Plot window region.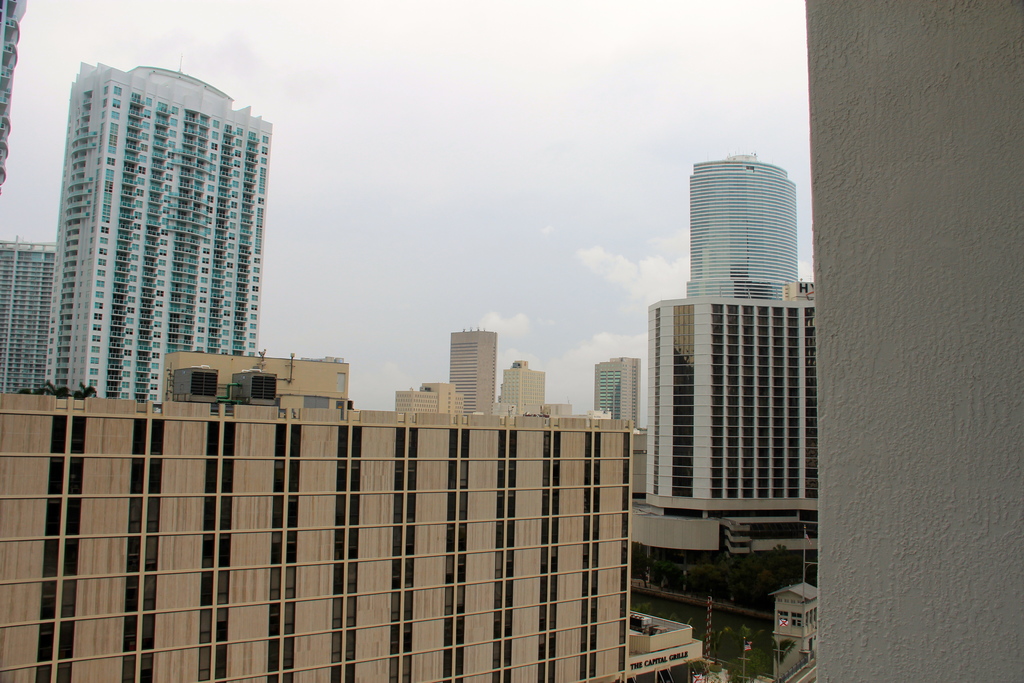
Plotted at {"x1": 203, "y1": 205, "x2": 214, "y2": 210}.
